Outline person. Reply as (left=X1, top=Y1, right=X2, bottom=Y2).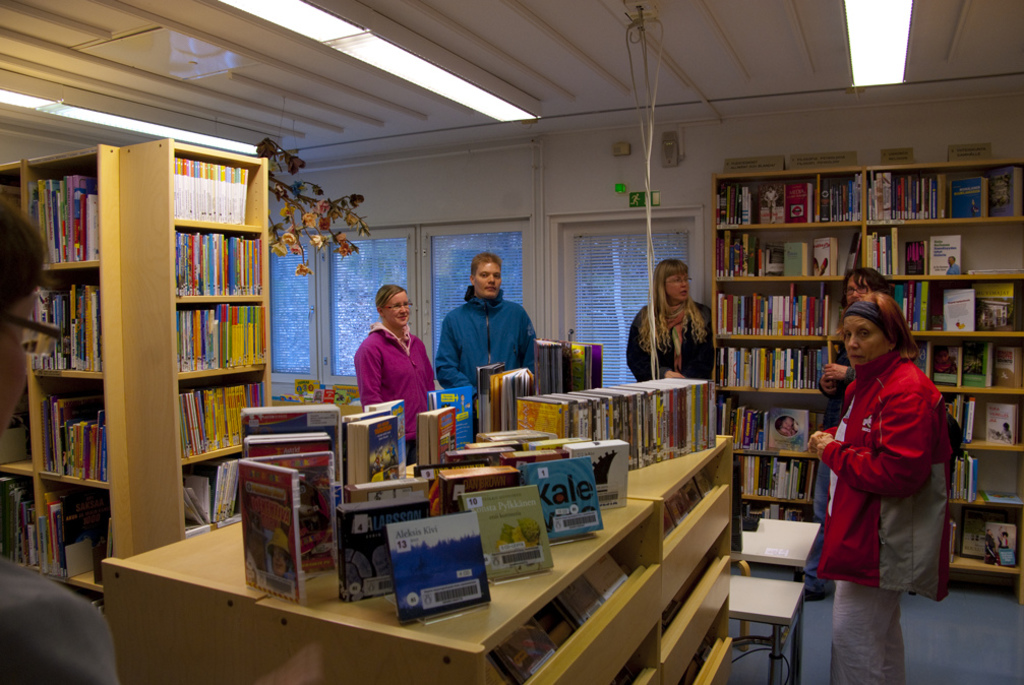
(left=624, top=257, right=718, bottom=390).
